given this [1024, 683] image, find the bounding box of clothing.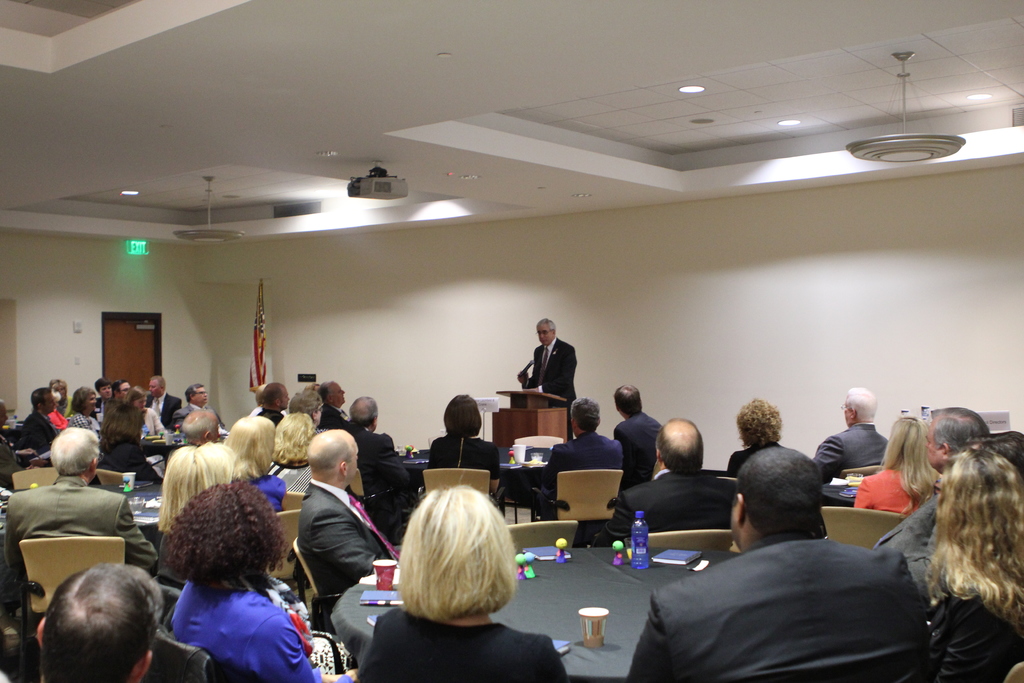
detection(659, 523, 946, 682).
